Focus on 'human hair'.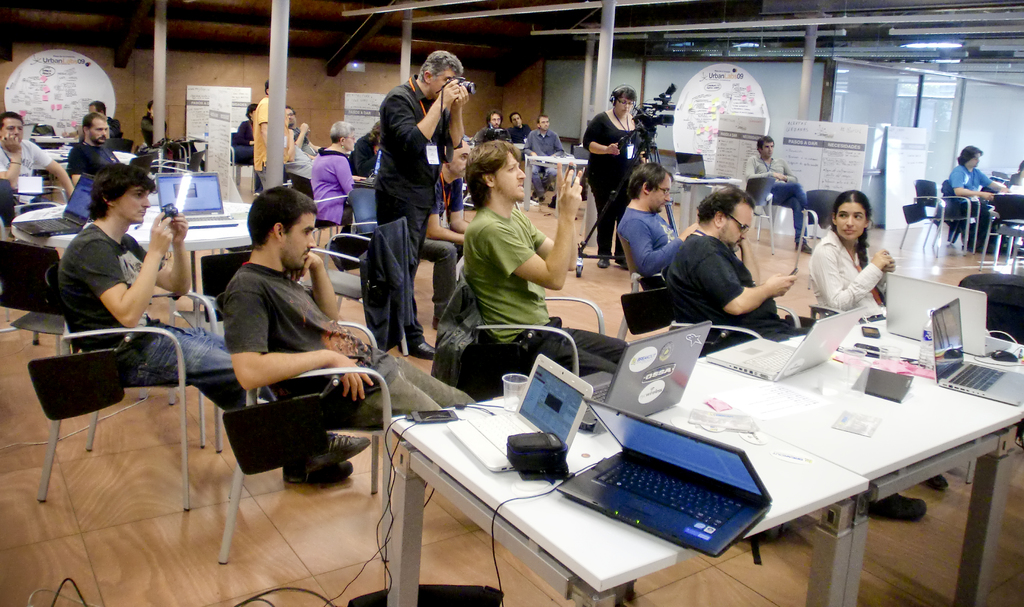
Focused at {"left": 245, "top": 103, "right": 255, "bottom": 118}.
